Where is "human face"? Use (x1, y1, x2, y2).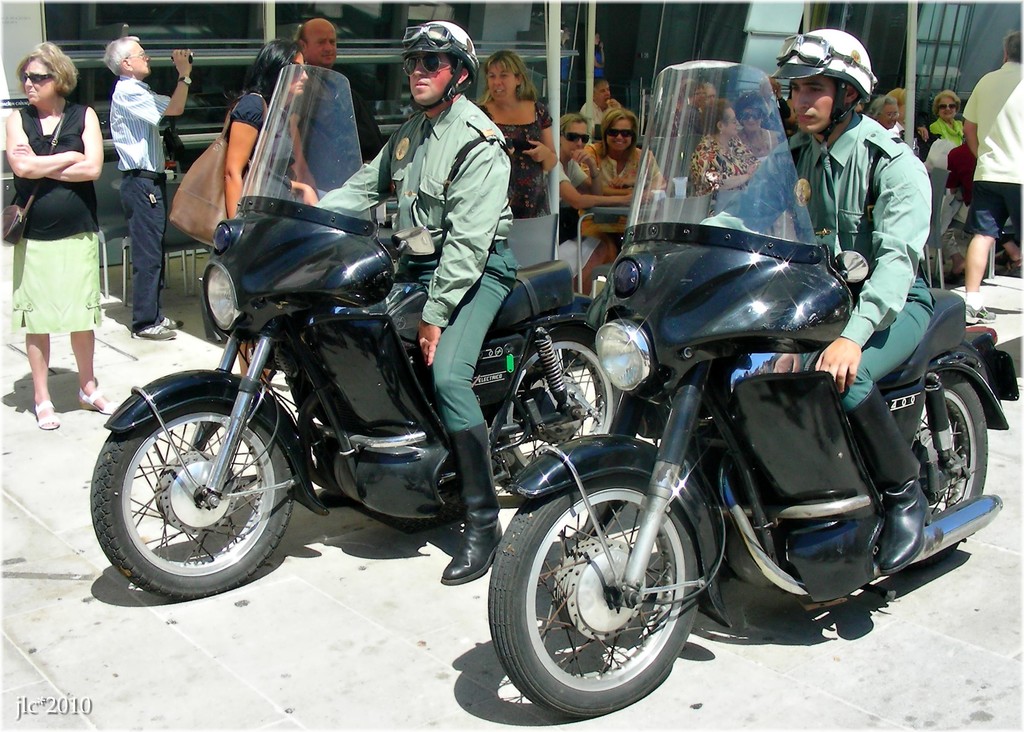
(307, 23, 334, 65).
